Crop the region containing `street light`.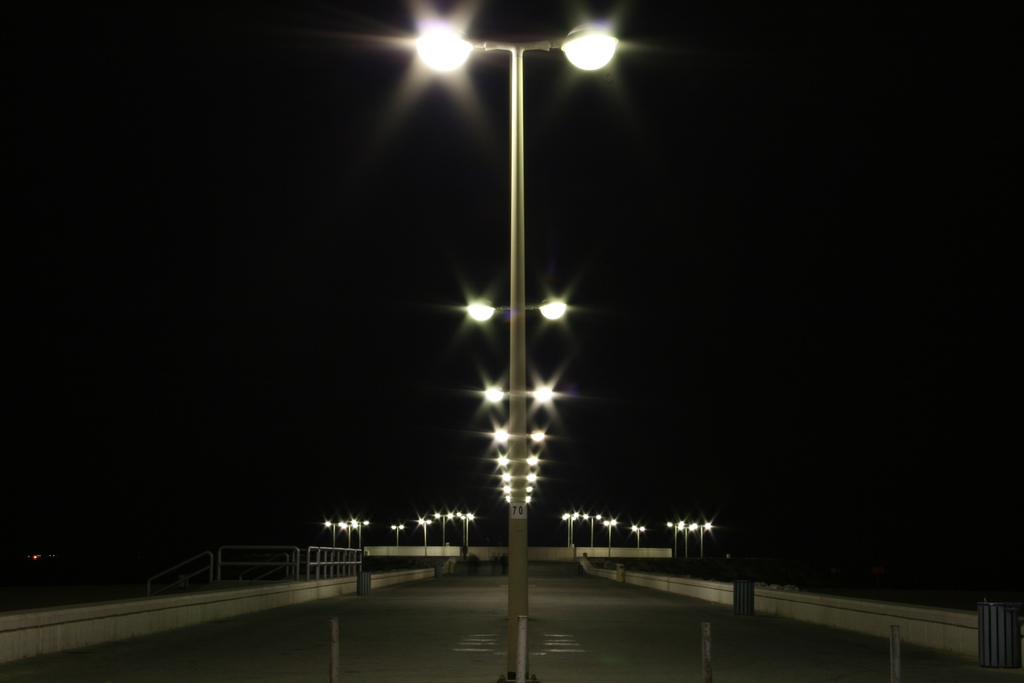
Crop region: [352,518,365,557].
